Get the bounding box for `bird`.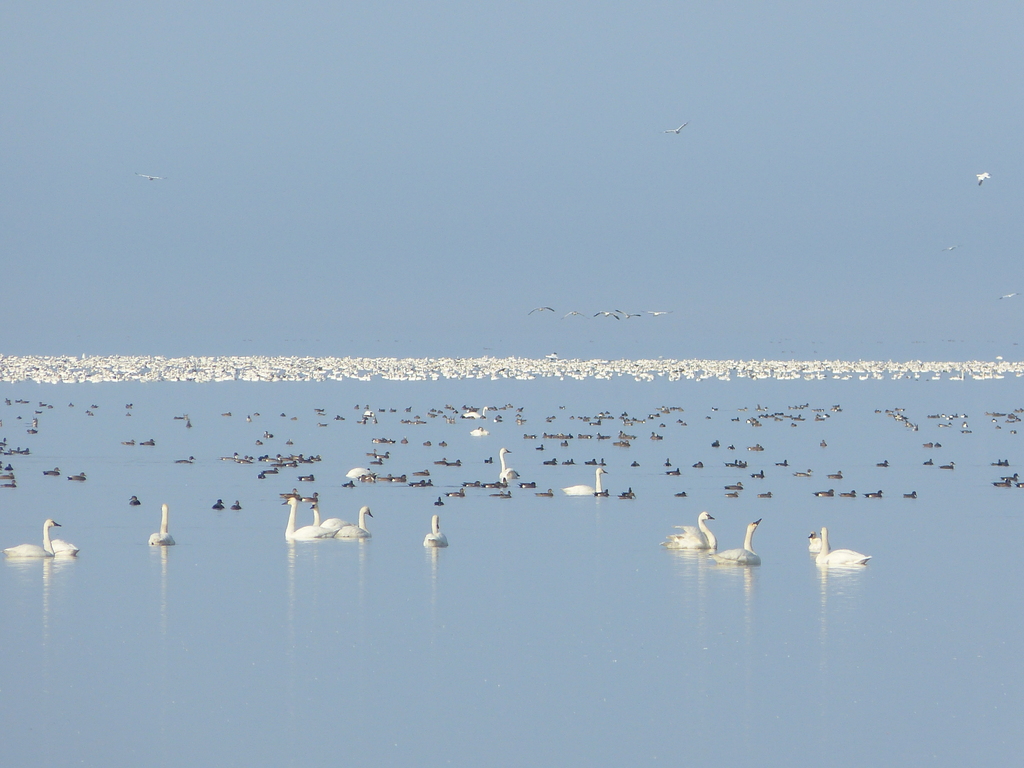
left=420, top=440, right=432, bottom=447.
